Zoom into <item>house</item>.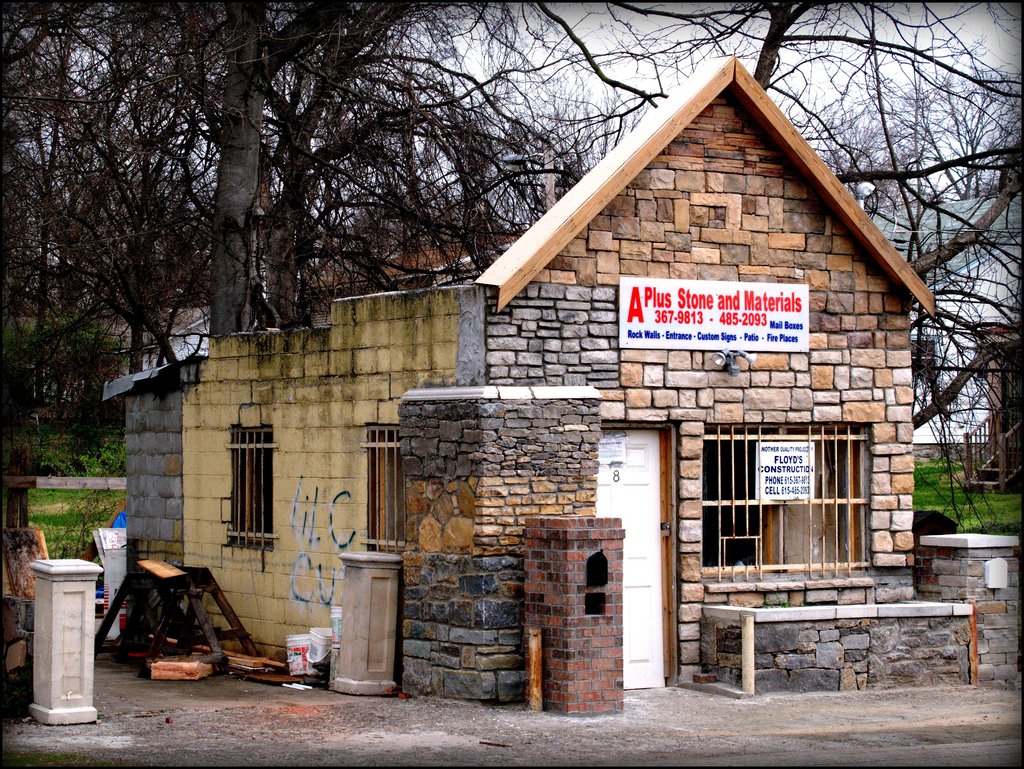
Zoom target: l=106, t=56, r=936, b=718.
